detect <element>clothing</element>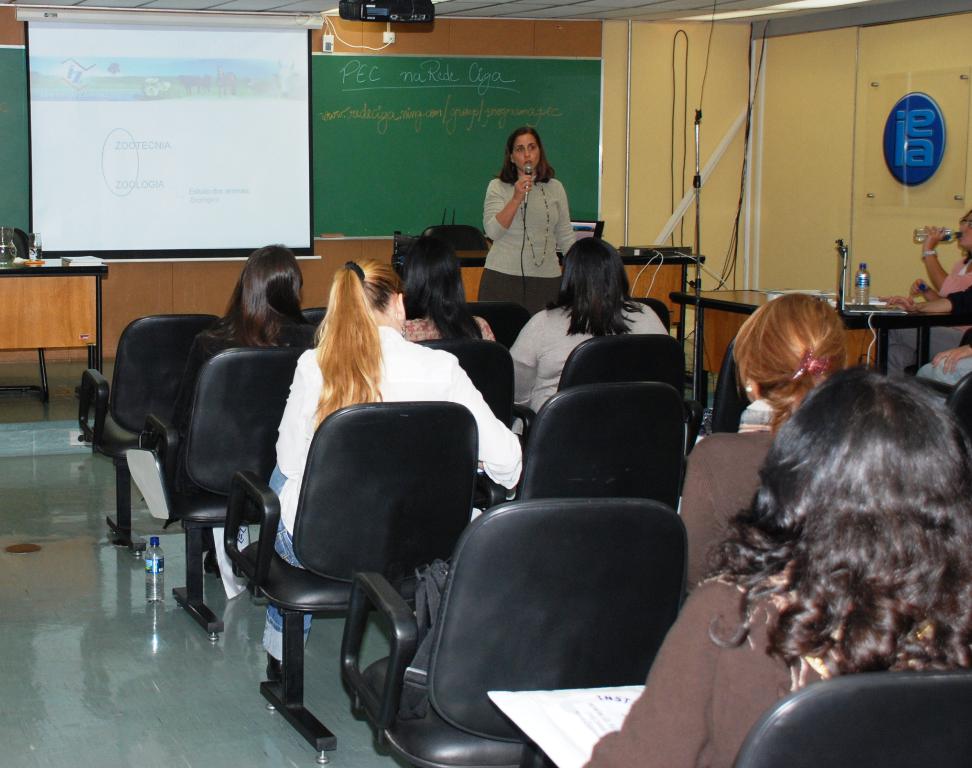
(x1=267, y1=325, x2=523, y2=632)
